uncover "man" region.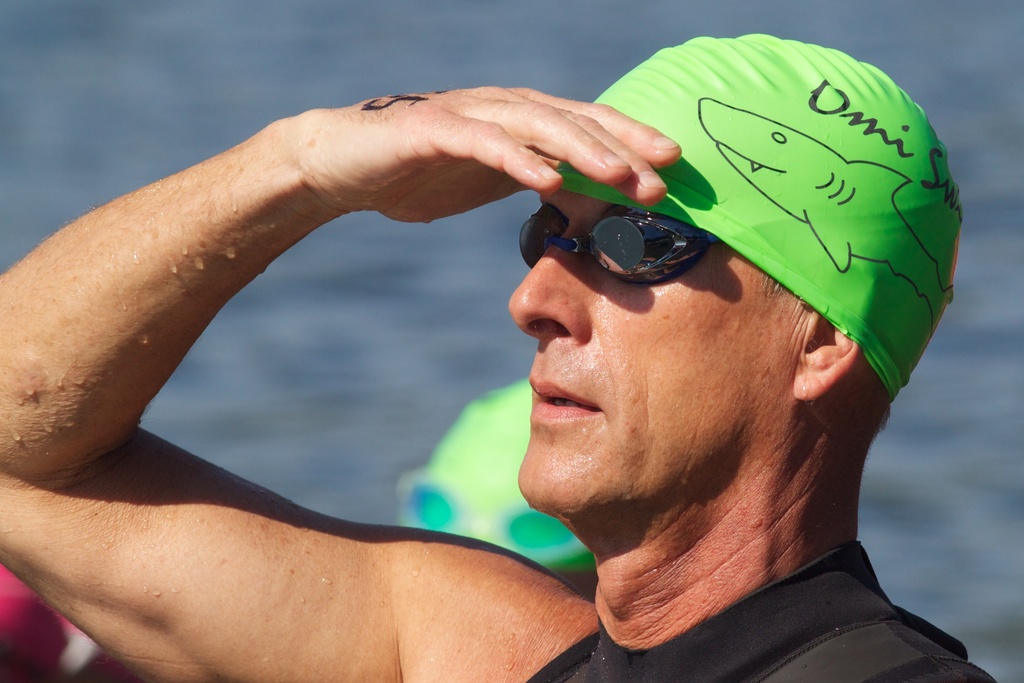
Uncovered: [50,39,893,656].
